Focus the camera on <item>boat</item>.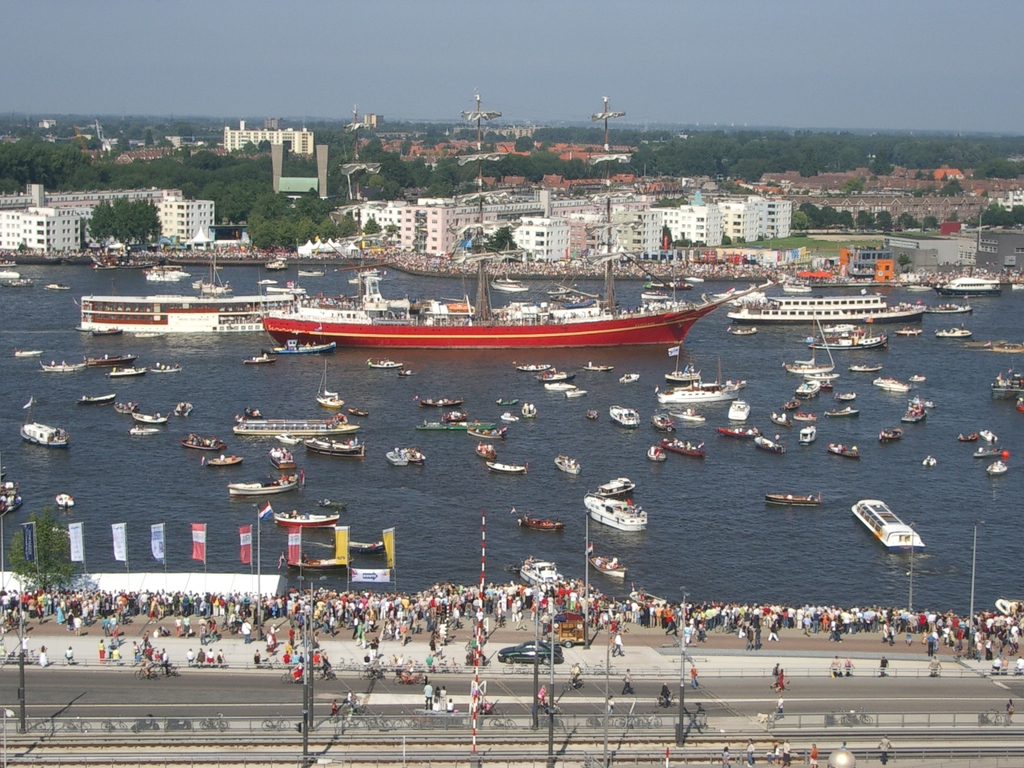
Focus region: region(912, 373, 931, 380).
